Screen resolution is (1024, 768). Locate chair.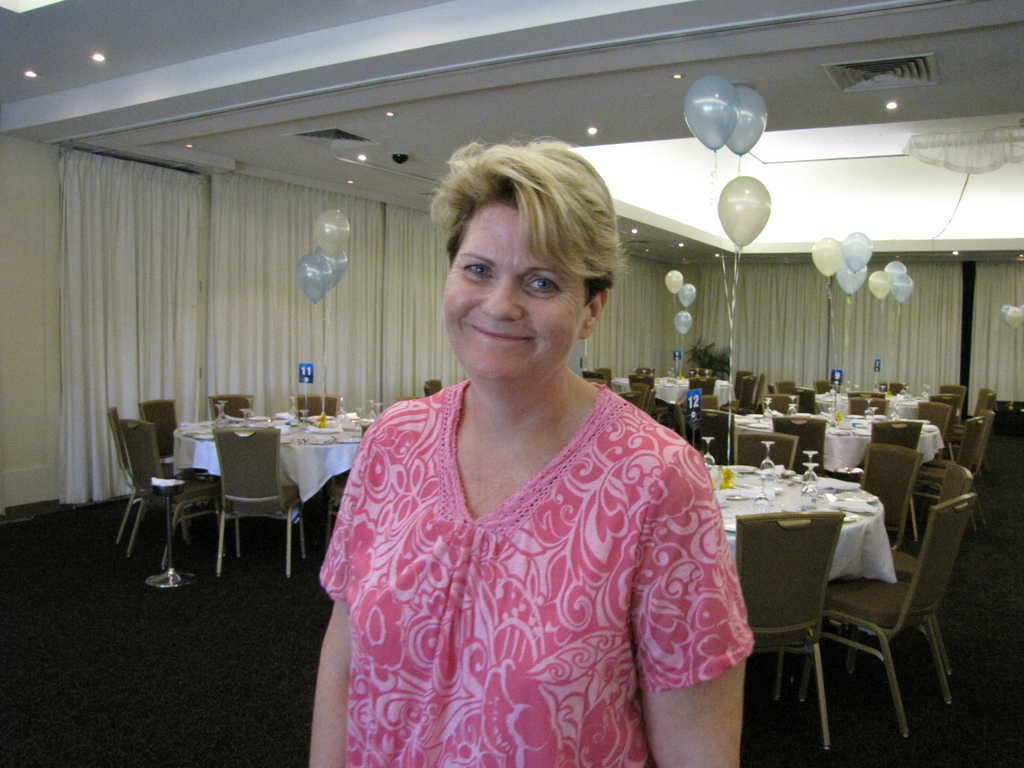
bbox(858, 439, 920, 549).
